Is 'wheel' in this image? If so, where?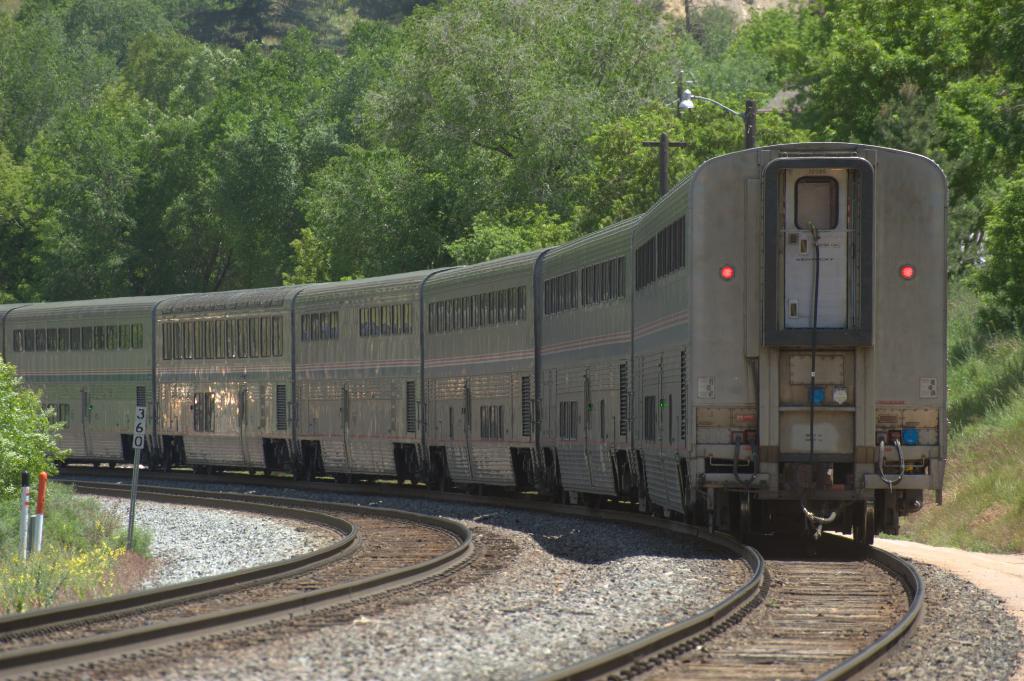
Yes, at <bbox>582, 494, 588, 506</bbox>.
